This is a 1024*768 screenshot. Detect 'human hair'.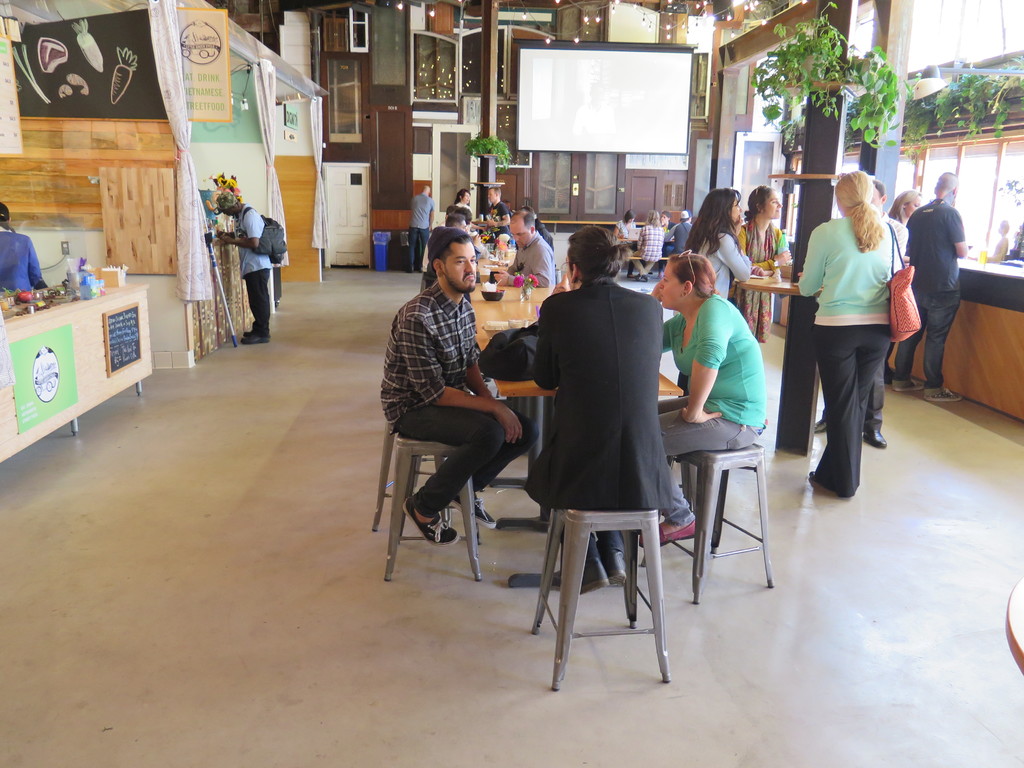
detection(623, 209, 636, 225).
